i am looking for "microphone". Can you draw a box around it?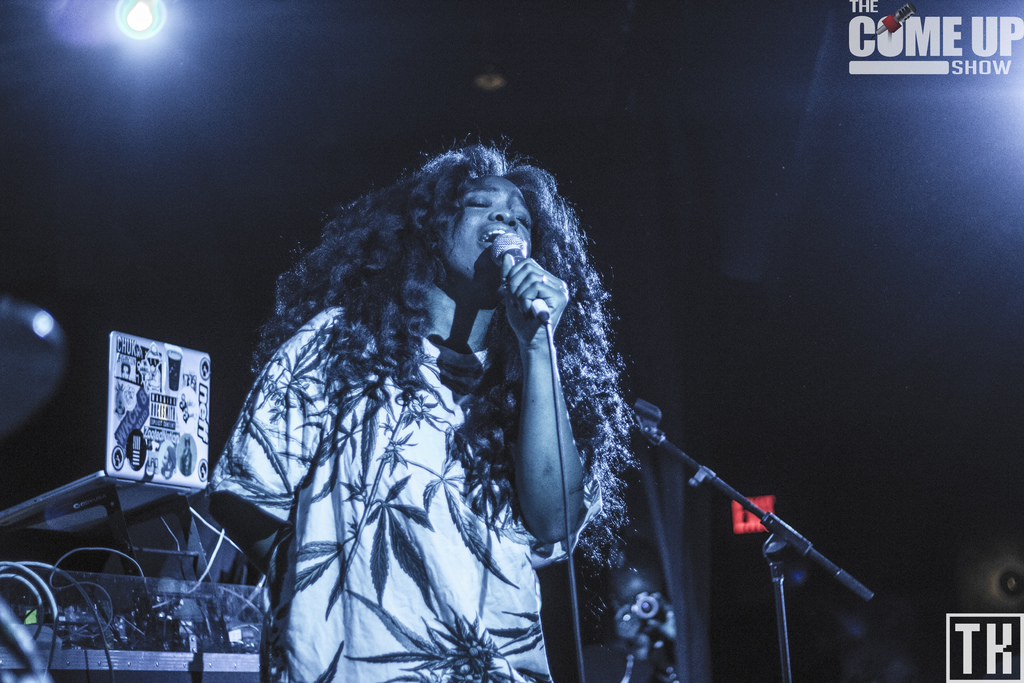
Sure, the bounding box is left=490, top=230, right=550, bottom=325.
